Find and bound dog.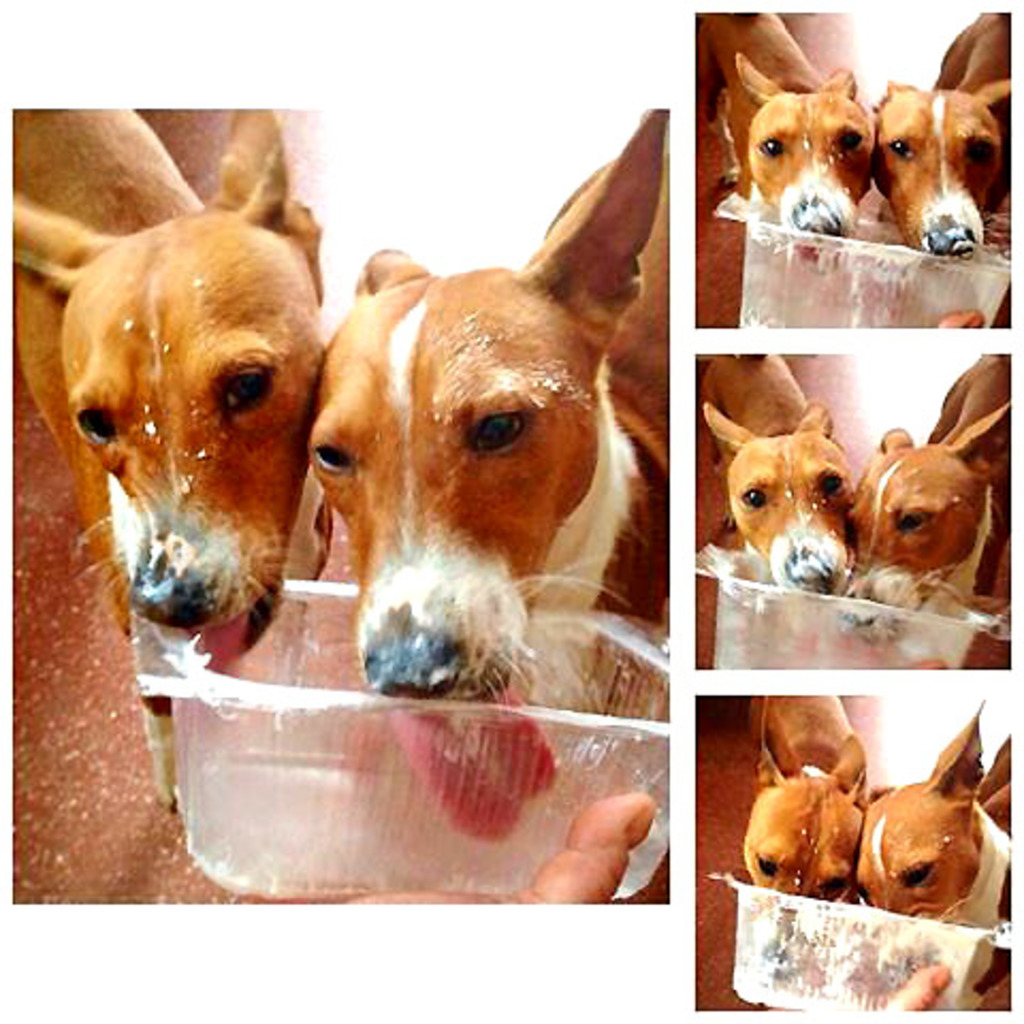
Bound: [875, 6, 1022, 265].
